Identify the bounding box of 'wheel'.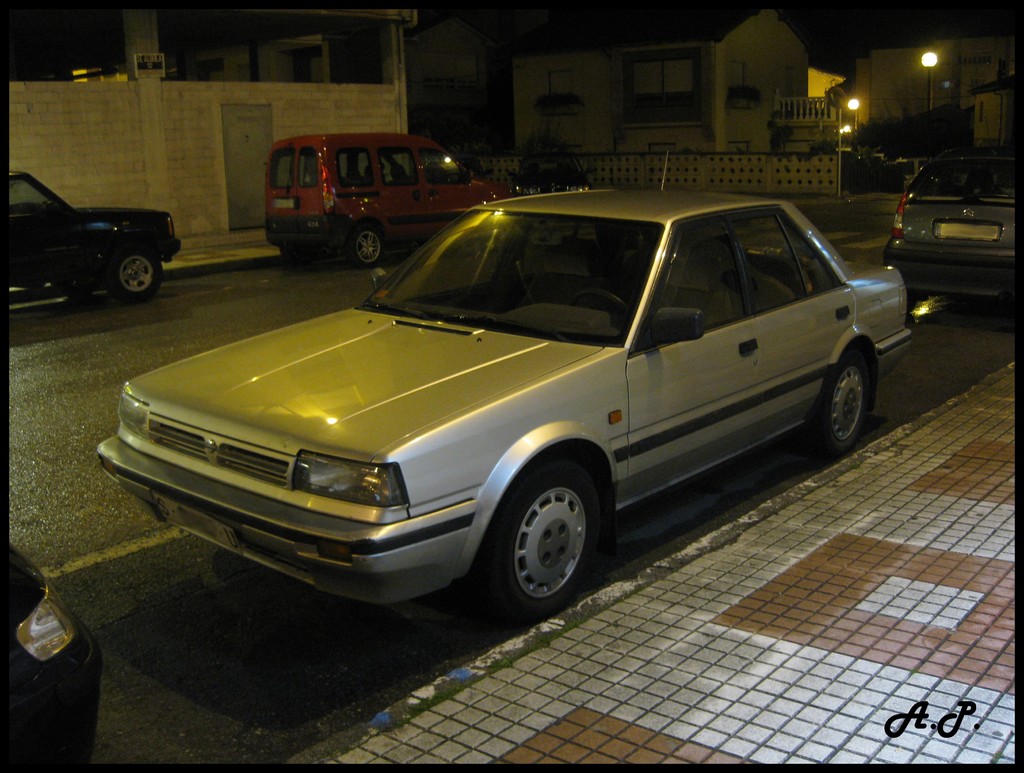
l=342, t=224, r=387, b=269.
